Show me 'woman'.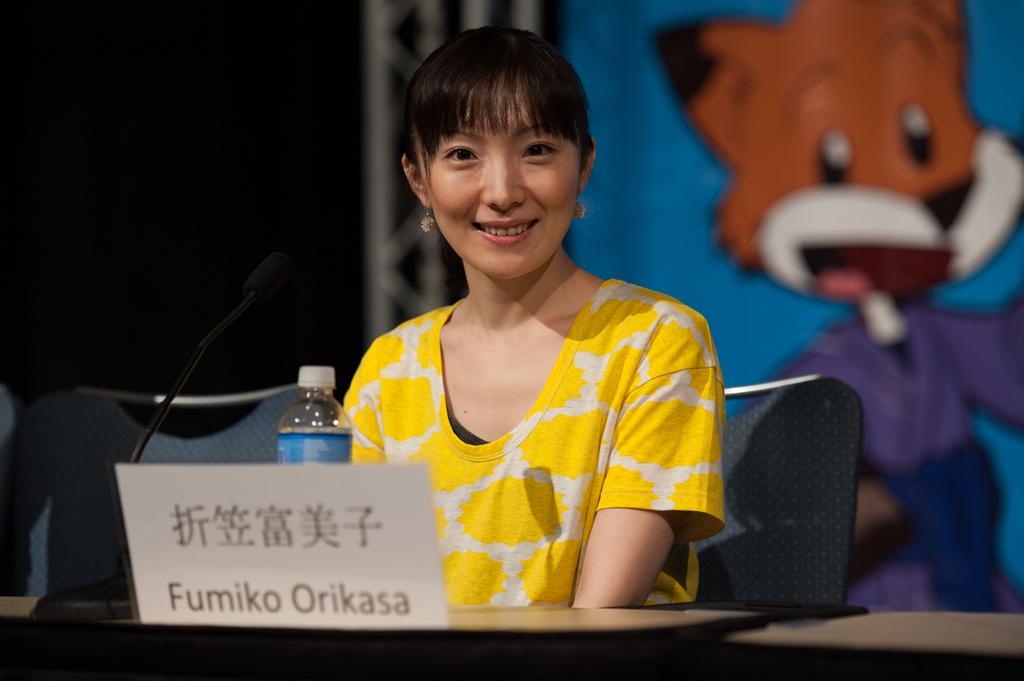
'woman' is here: [255,24,783,613].
